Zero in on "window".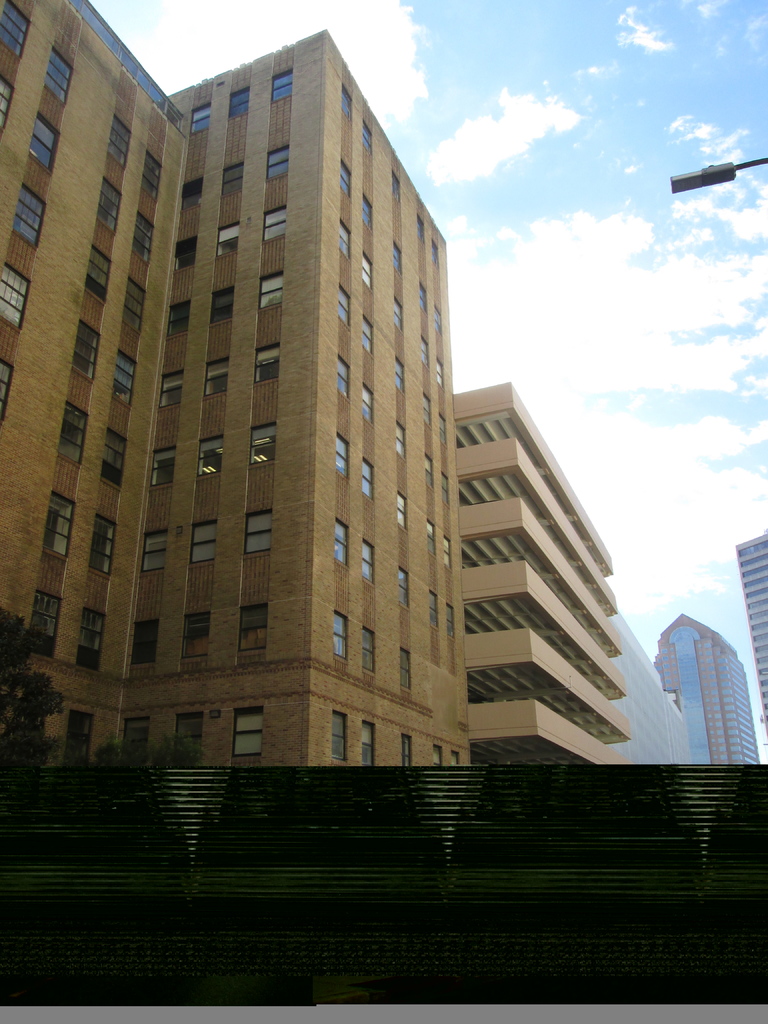
Zeroed in: [338, 294, 352, 323].
